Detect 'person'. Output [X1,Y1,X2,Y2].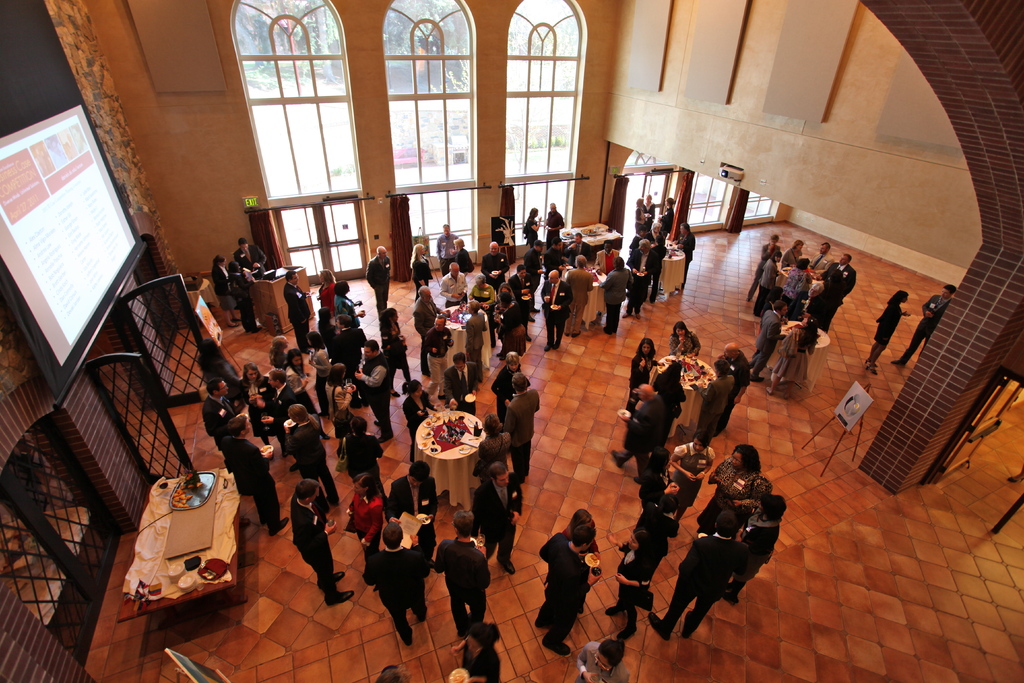
[522,208,539,252].
